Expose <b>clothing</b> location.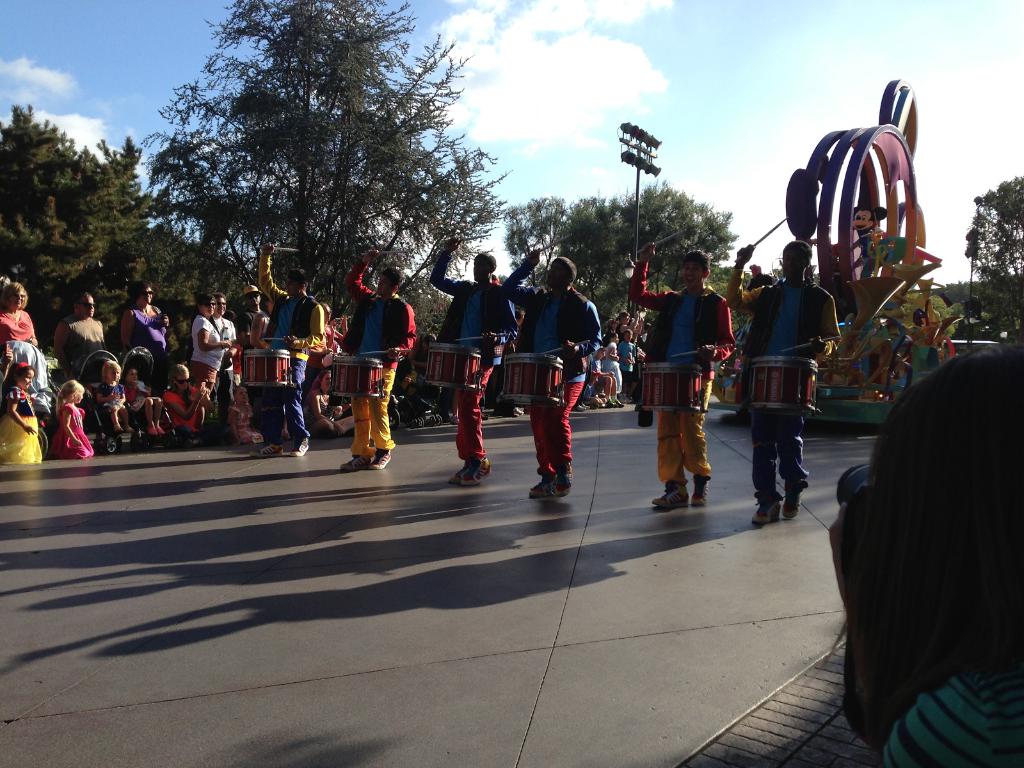
Exposed at detection(116, 302, 172, 364).
